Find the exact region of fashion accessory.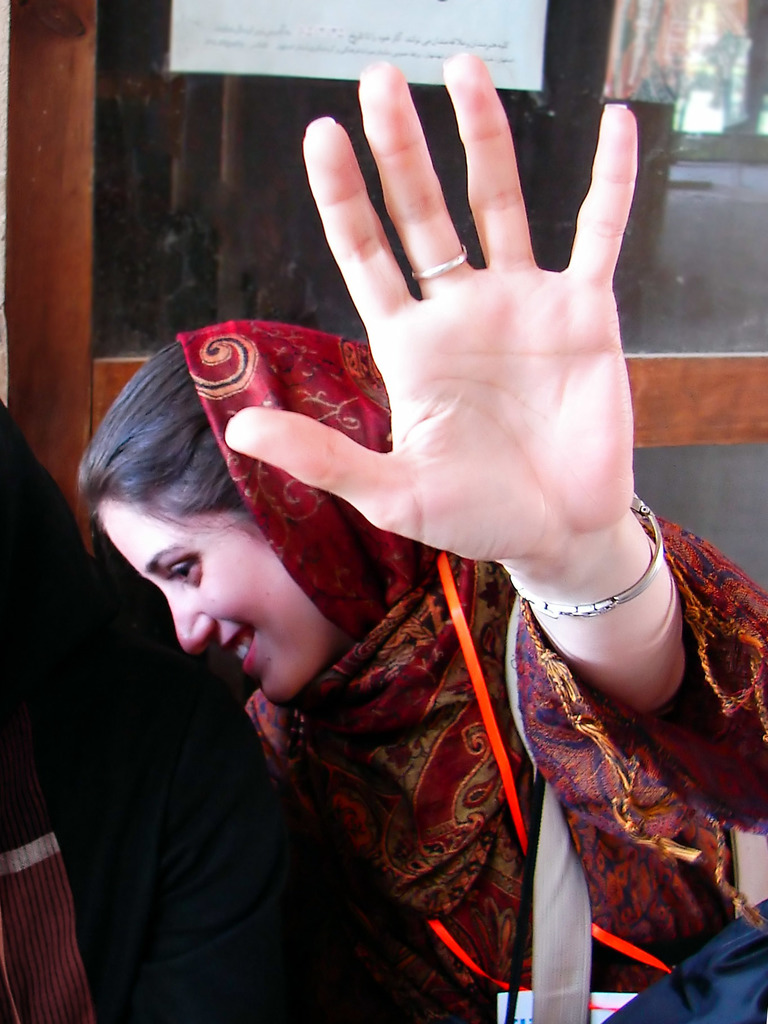
Exact region: bbox(509, 495, 663, 614).
